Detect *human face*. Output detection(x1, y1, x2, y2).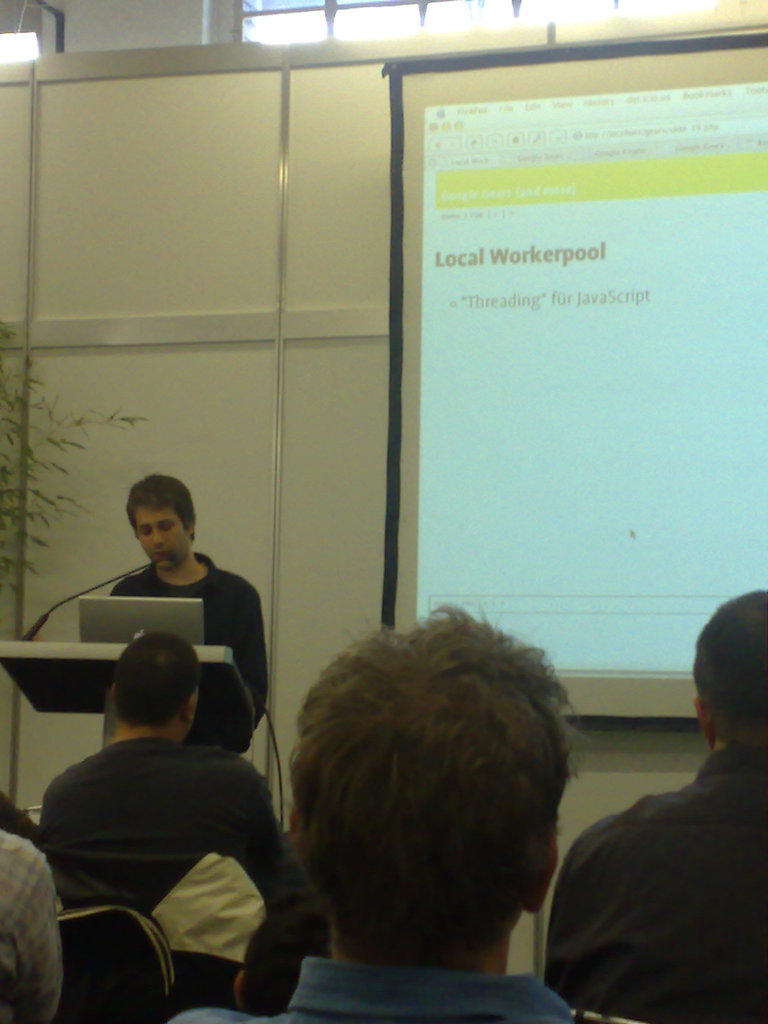
detection(136, 510, 188, 570).
